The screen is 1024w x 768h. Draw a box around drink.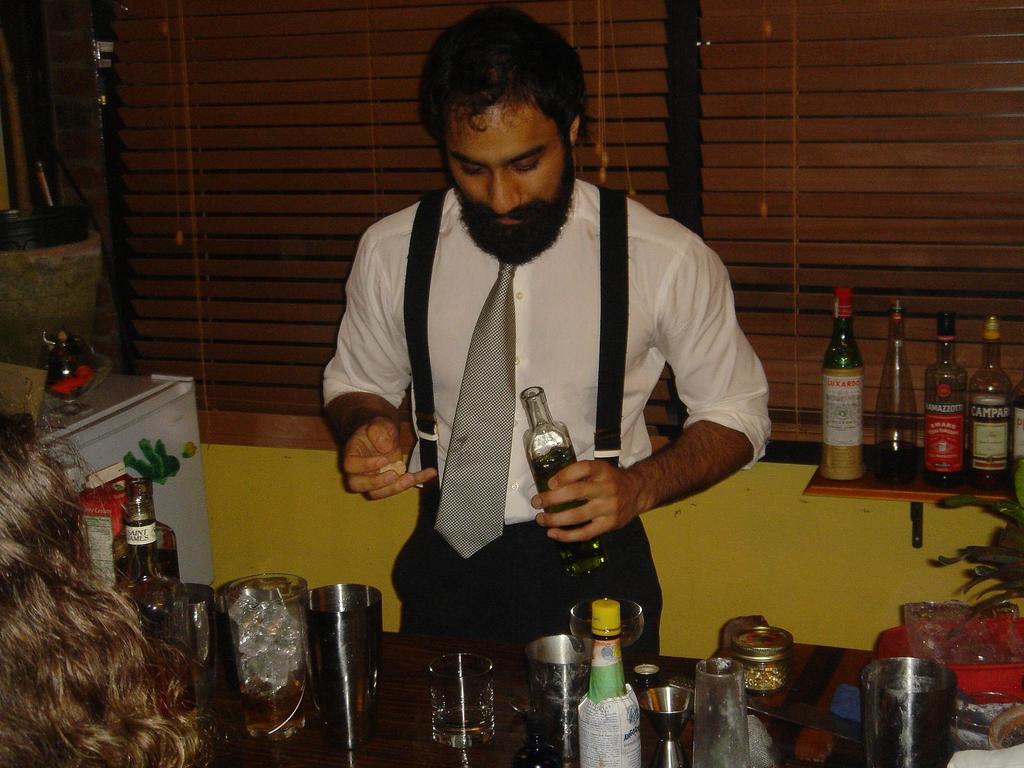
x1=927, y1=306, x2=964, y2=484.
